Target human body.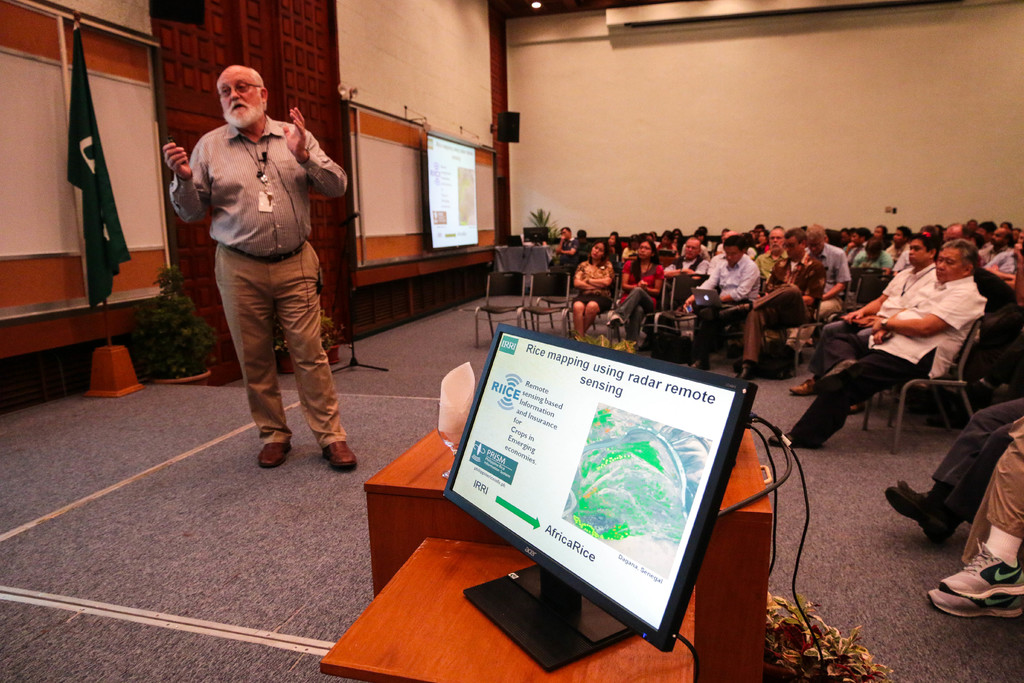
Target region: 883 399 1023 543.
